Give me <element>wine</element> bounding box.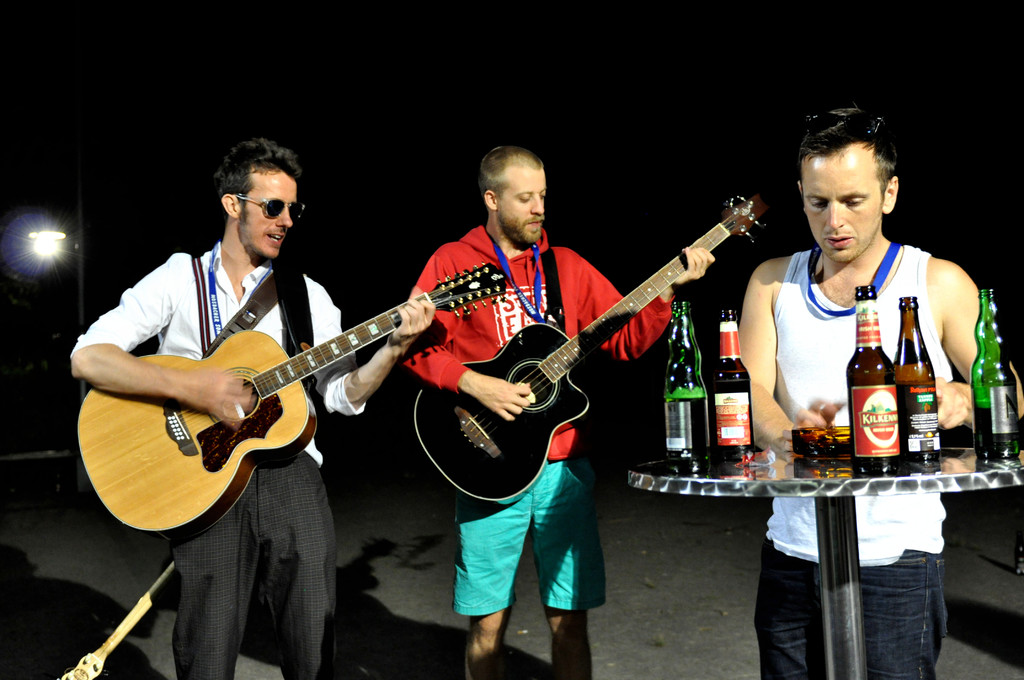
x1=842, y1=282, x2=901, y2=472.
